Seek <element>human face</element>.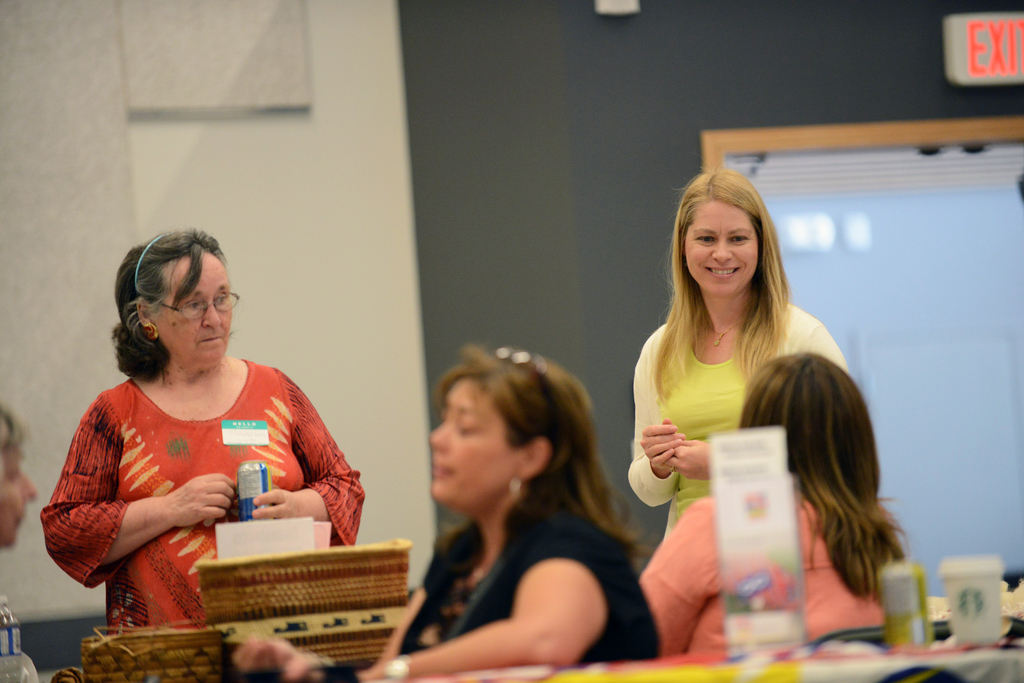
[148, 243, 246, 368].
